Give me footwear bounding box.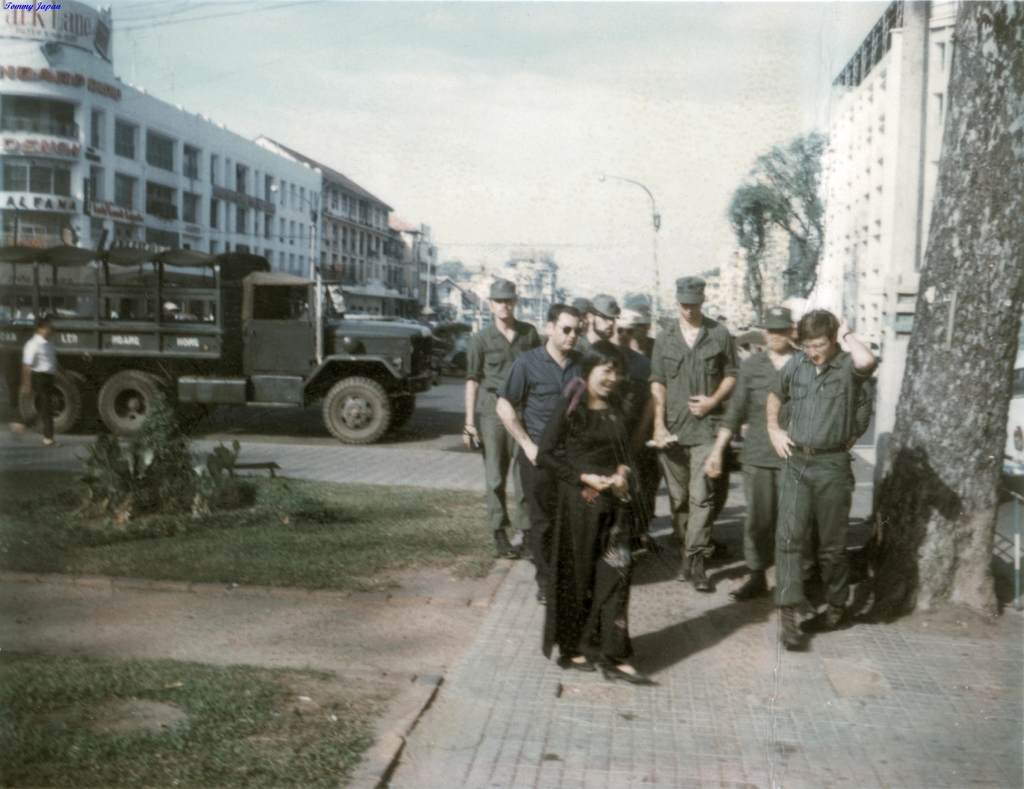
(517, 530, 531, 562).
